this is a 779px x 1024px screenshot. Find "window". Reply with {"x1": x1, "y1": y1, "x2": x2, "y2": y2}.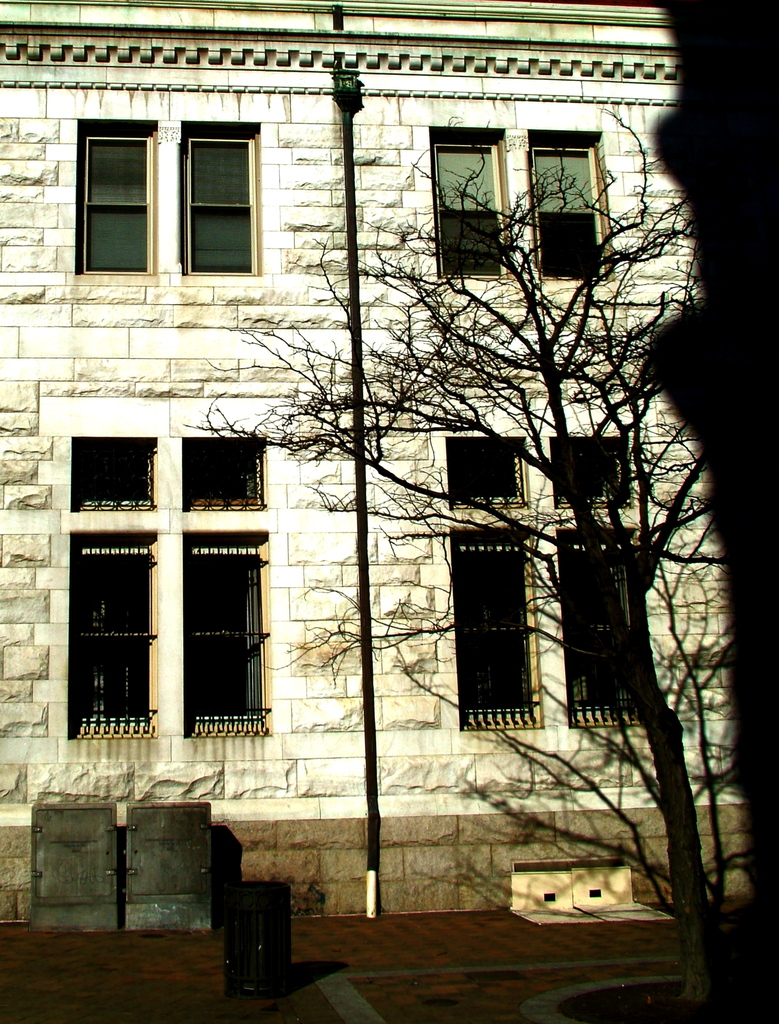
{"x1": 70, "y1": 527, "x2": 151, "y2": 733}.
